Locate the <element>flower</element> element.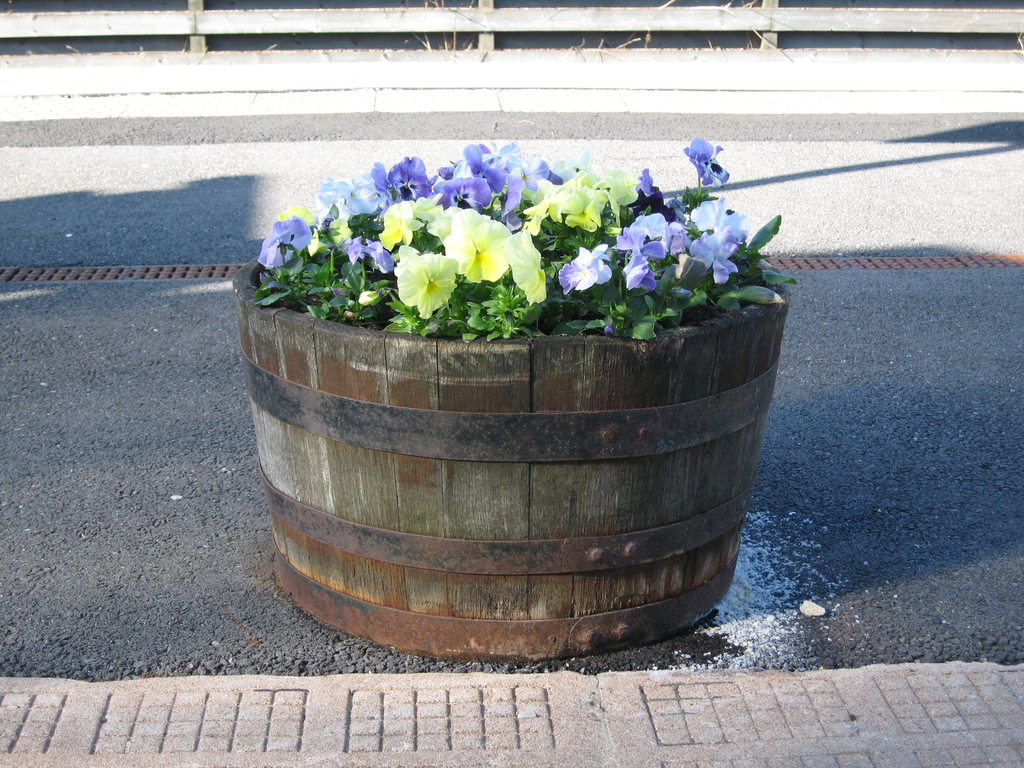
Element bbox: bbox=[445, 206, 515, 284].
